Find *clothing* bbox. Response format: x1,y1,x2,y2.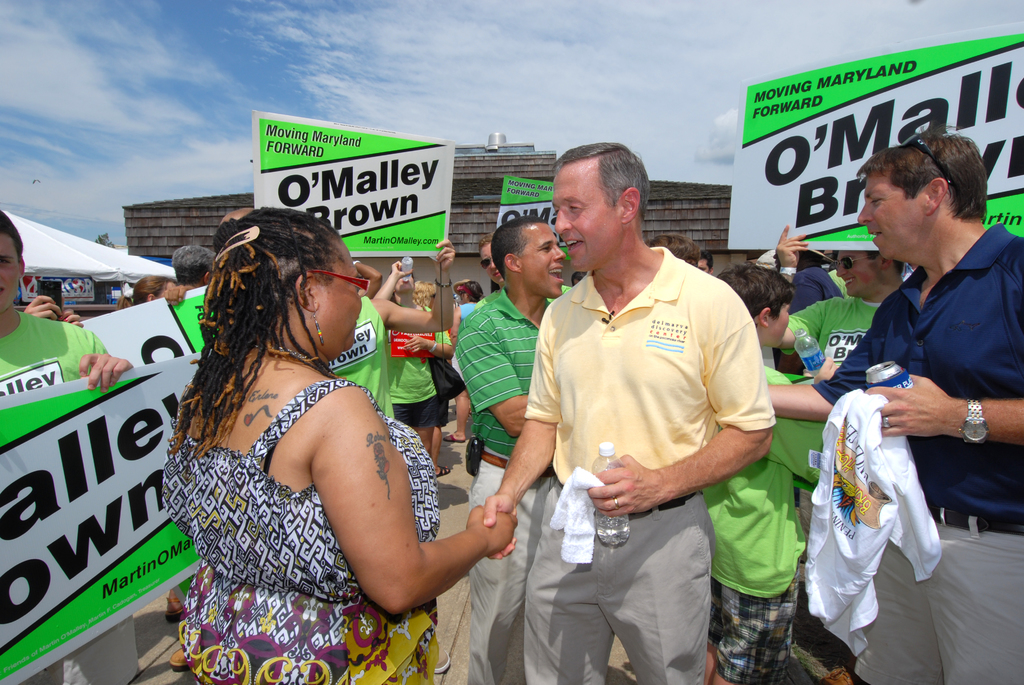
460,303,477,327.
